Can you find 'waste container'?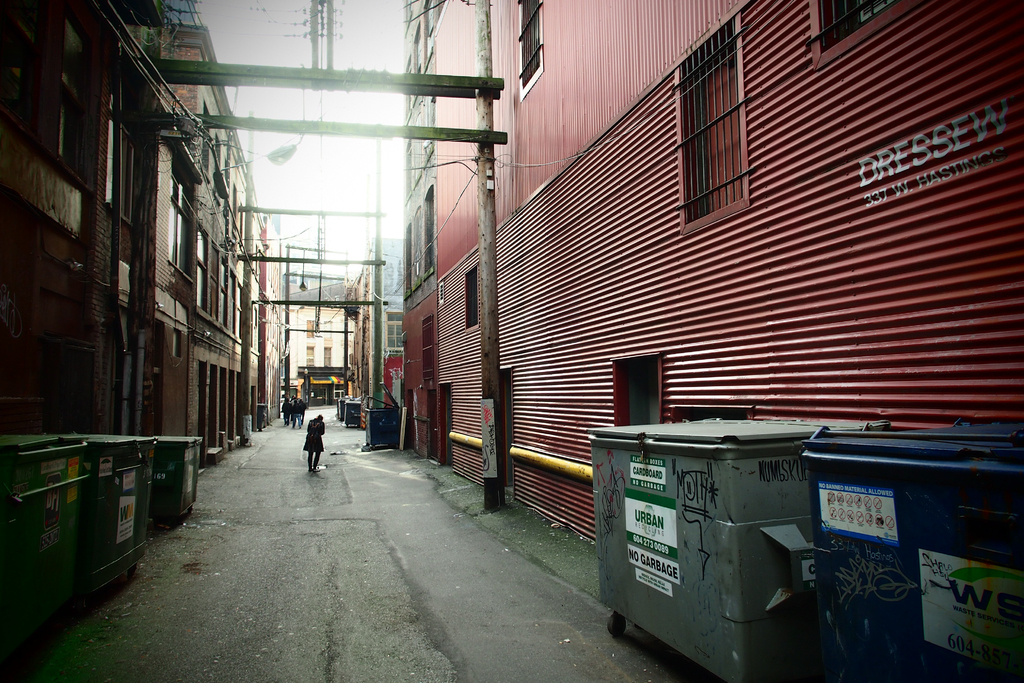
Yes, bounding box: locate(0, 420, 96, 630).
